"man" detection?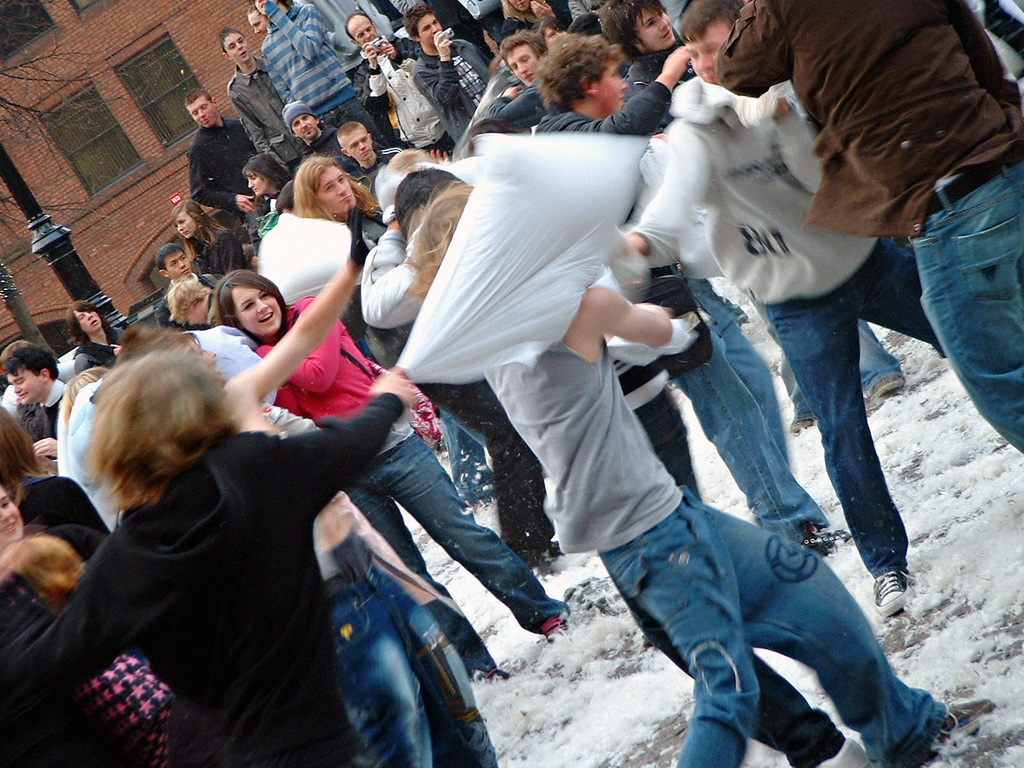
rect(341, 12, 460, 154)
